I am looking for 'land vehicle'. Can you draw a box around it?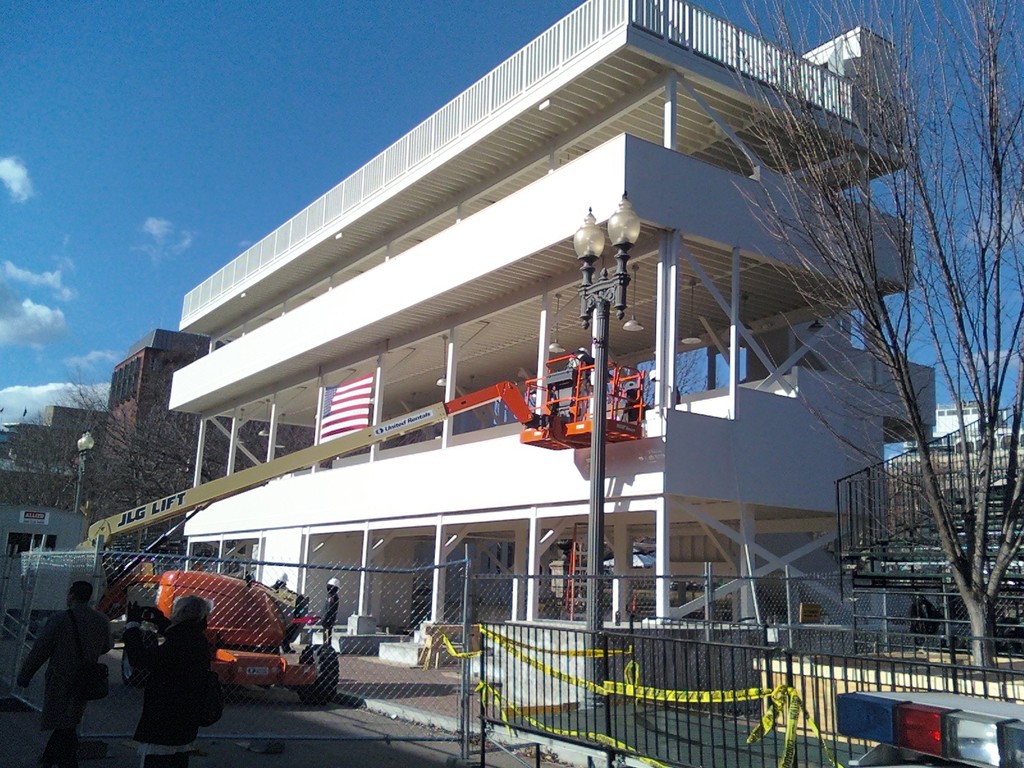
Sure, the bounding box is bbox=[0, 366, 660, 624].
